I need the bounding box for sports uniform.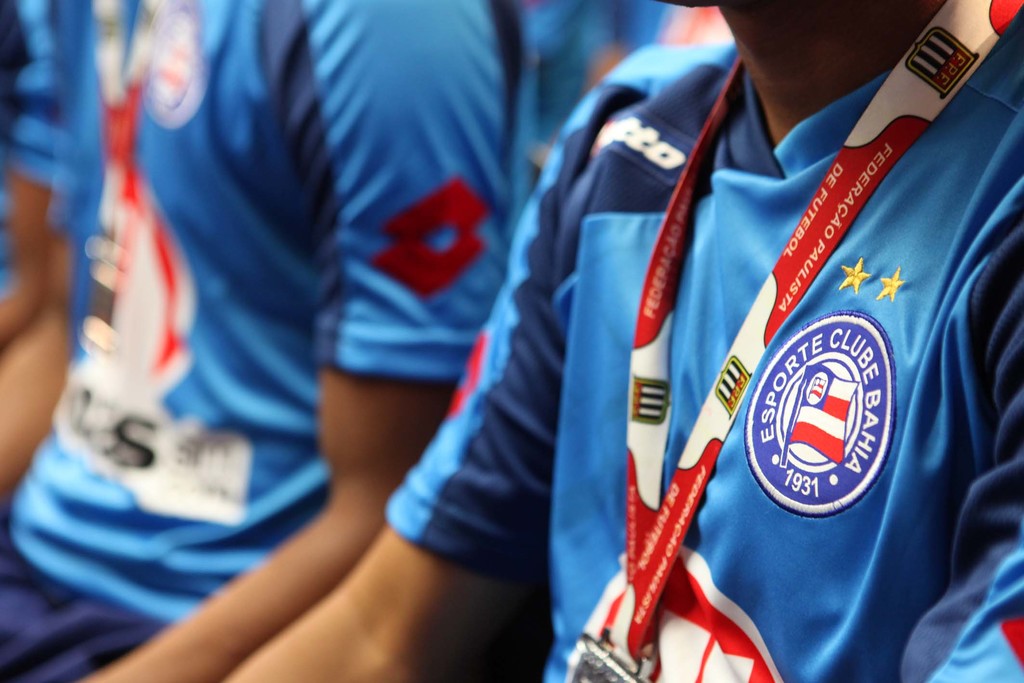
Here it is: 385 25 1023 682.
